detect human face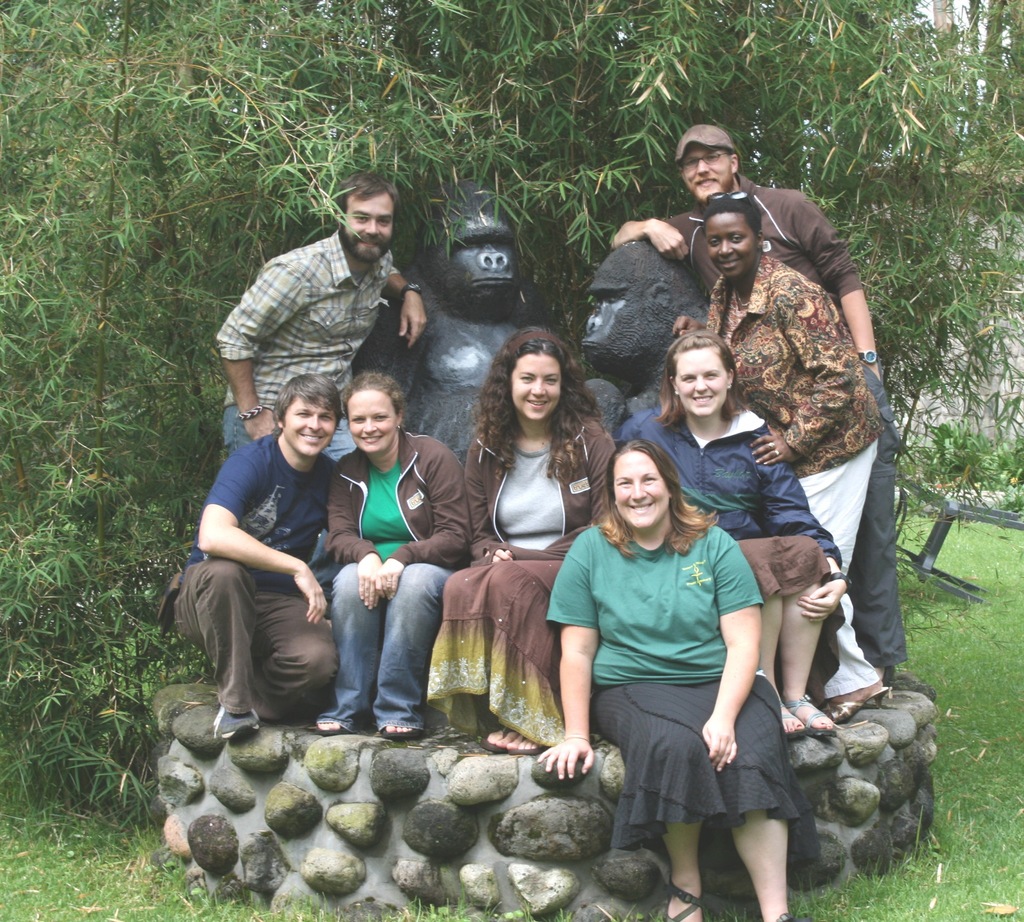
673, 349, 732, 420
